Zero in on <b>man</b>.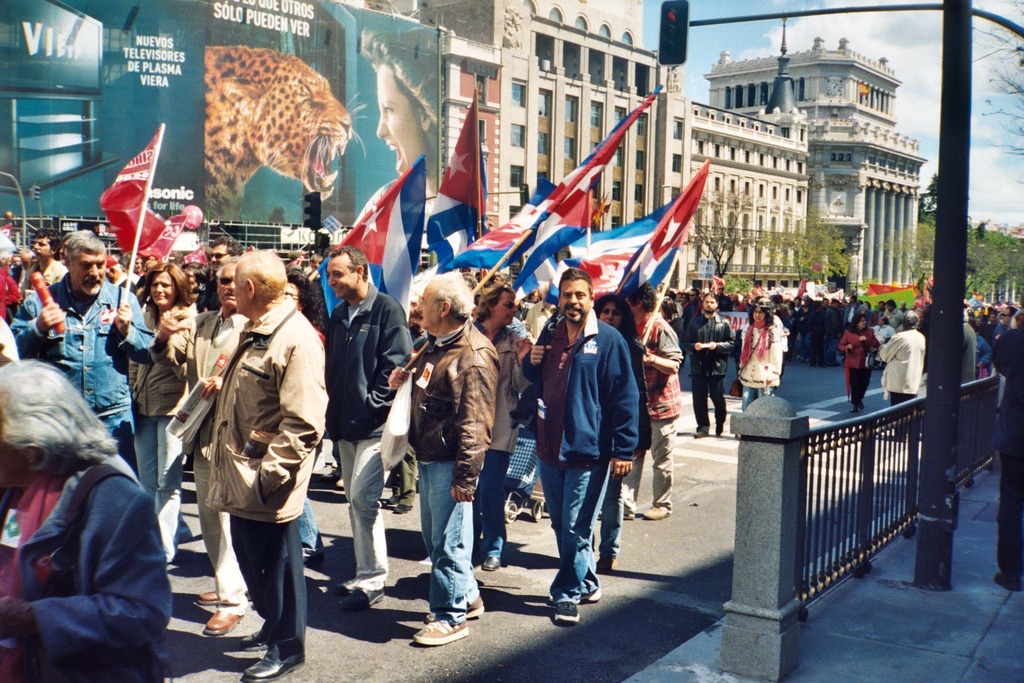
Zeroed in: rect(877, 307, 935, 456).
